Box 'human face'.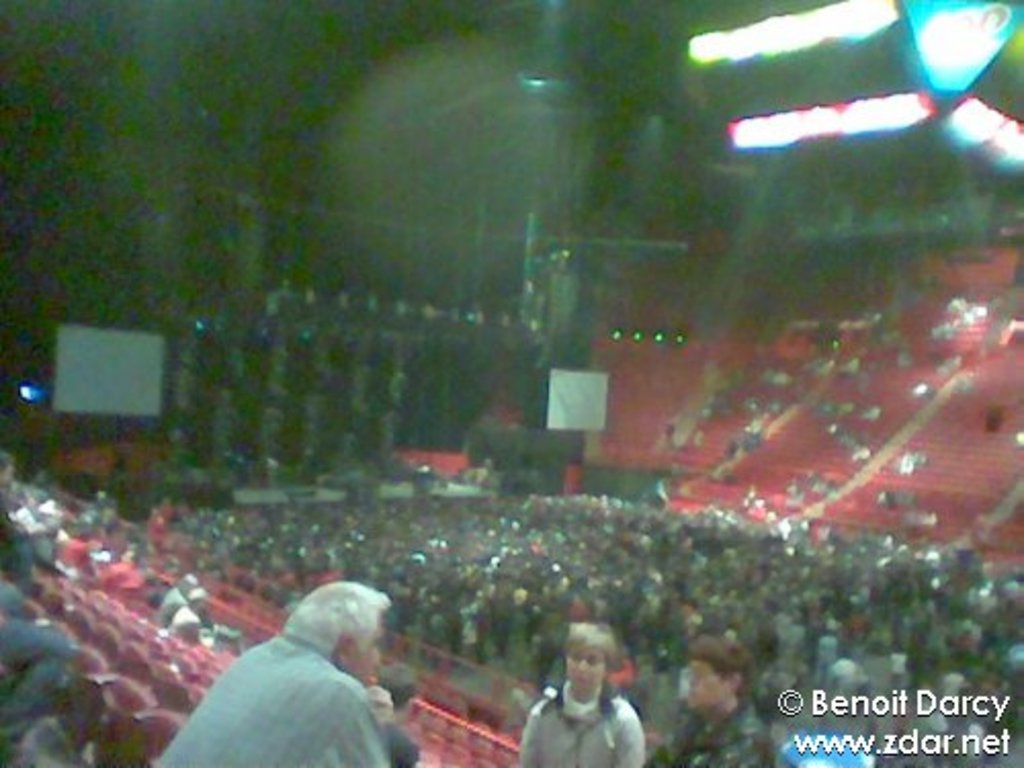
(x1=686, y1=653, x2=733, y2=711).
